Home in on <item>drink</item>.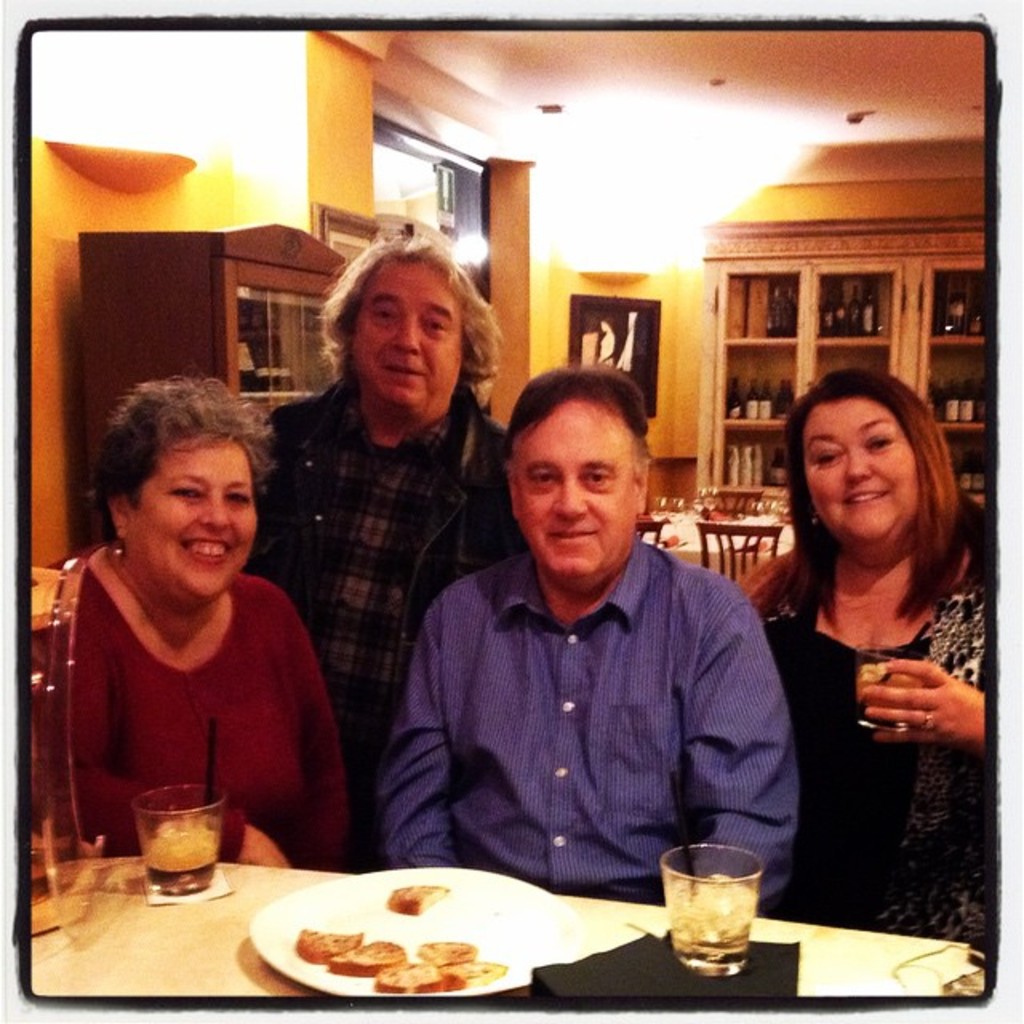
Homed in at crop(651, 853, 786, 973).
